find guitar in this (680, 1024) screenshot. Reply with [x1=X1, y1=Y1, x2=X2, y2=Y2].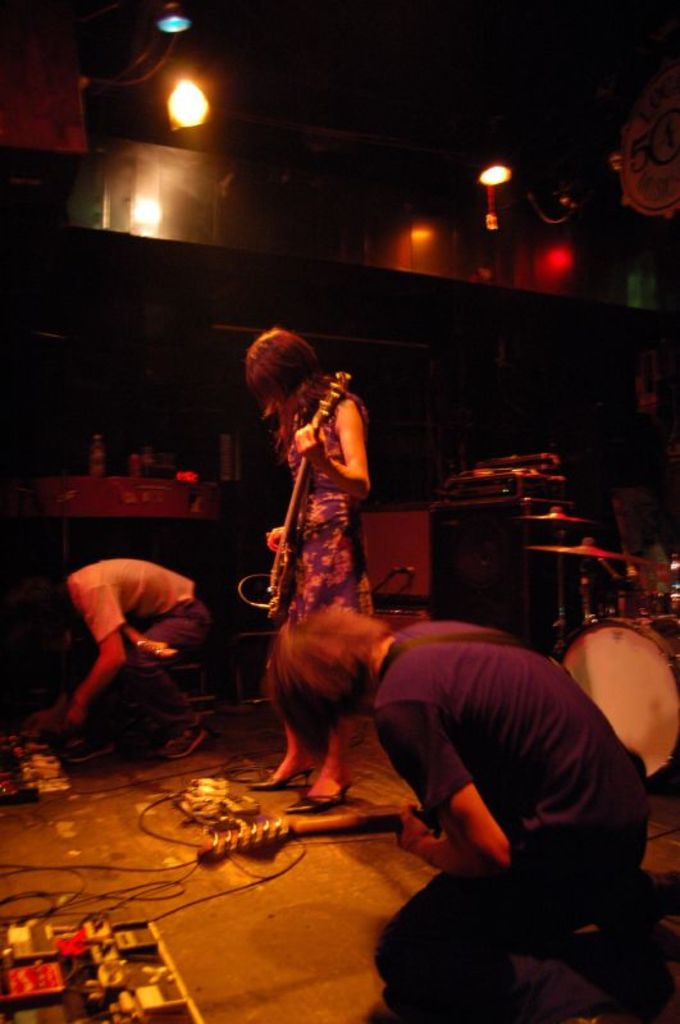
[x1=175, y1=794, x2=492, y2=877].
